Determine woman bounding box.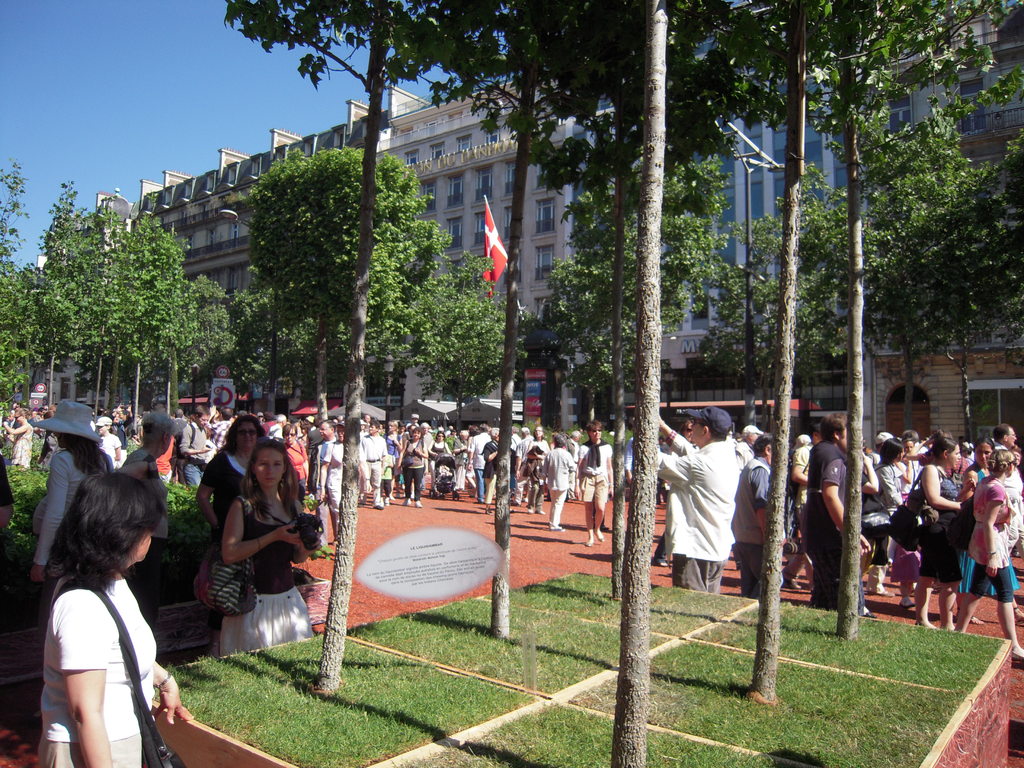
Determined: [0, 406, 40, 470].
